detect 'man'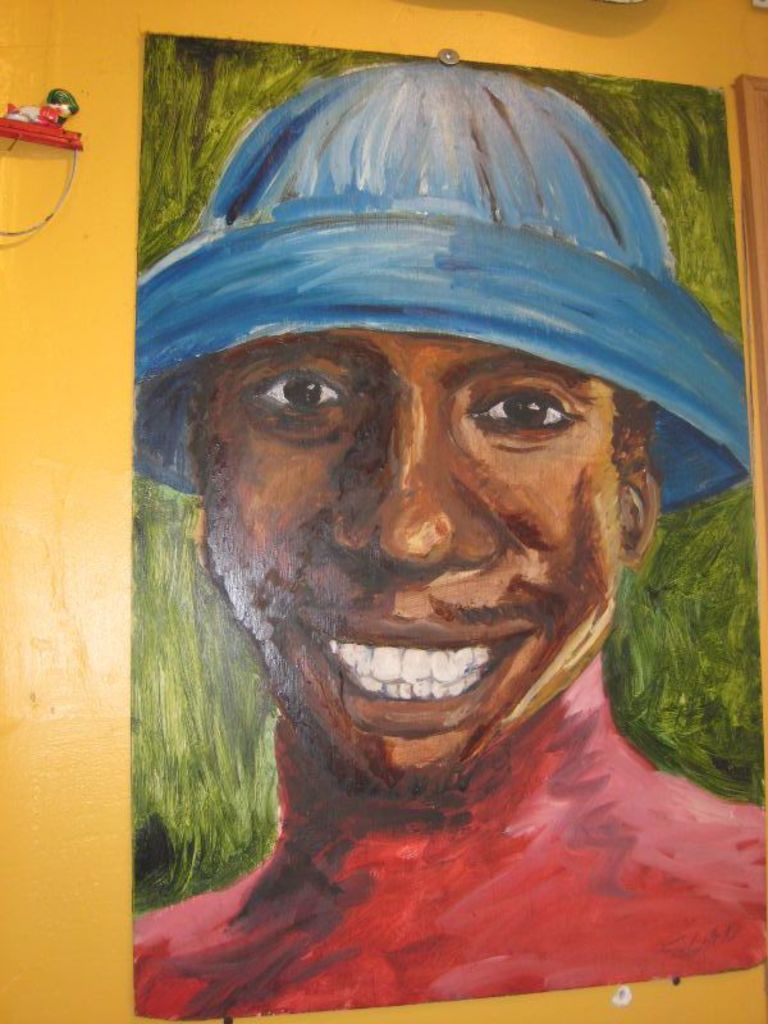
[86,111,767,1023]
